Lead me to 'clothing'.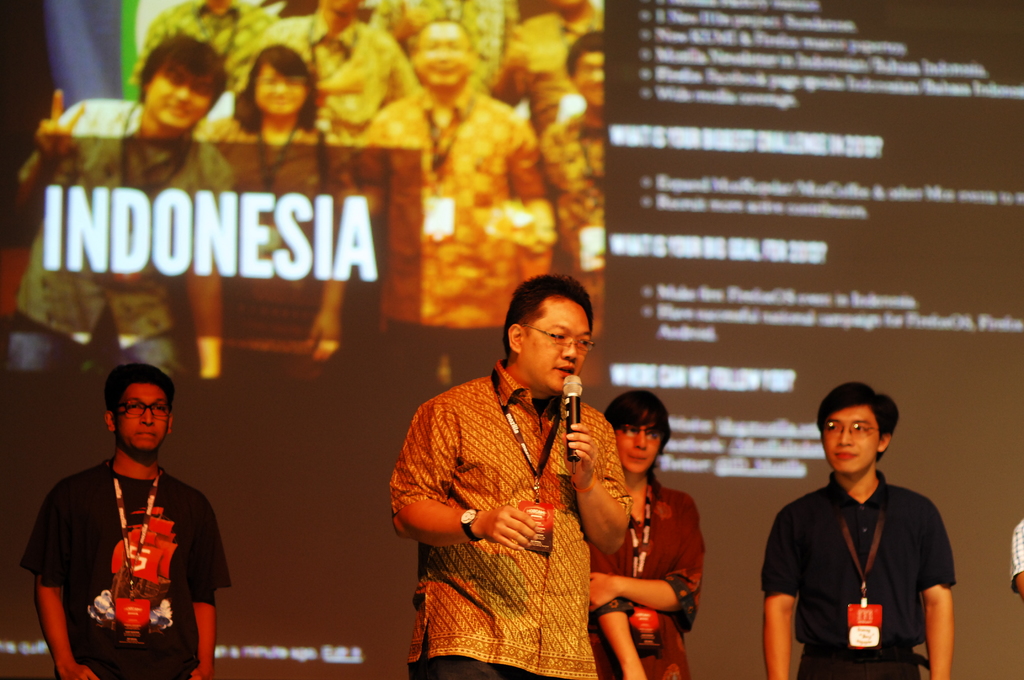
Lead to Rect(778, 460, 968, 672).
